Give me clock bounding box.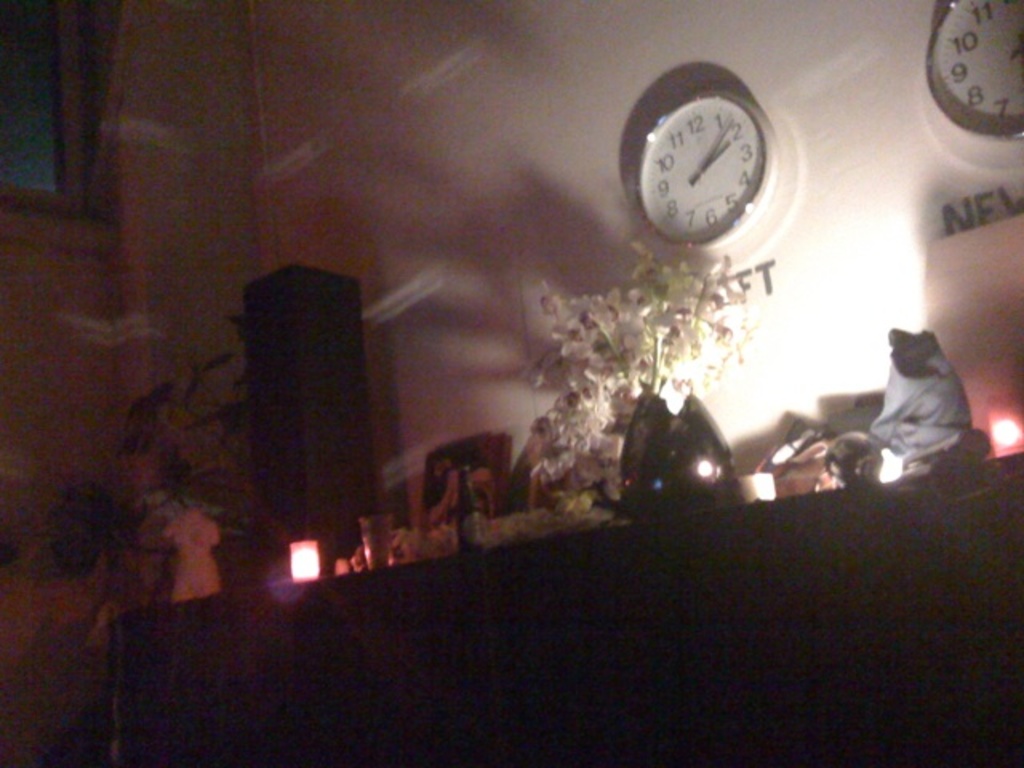
640:59:790:258.
